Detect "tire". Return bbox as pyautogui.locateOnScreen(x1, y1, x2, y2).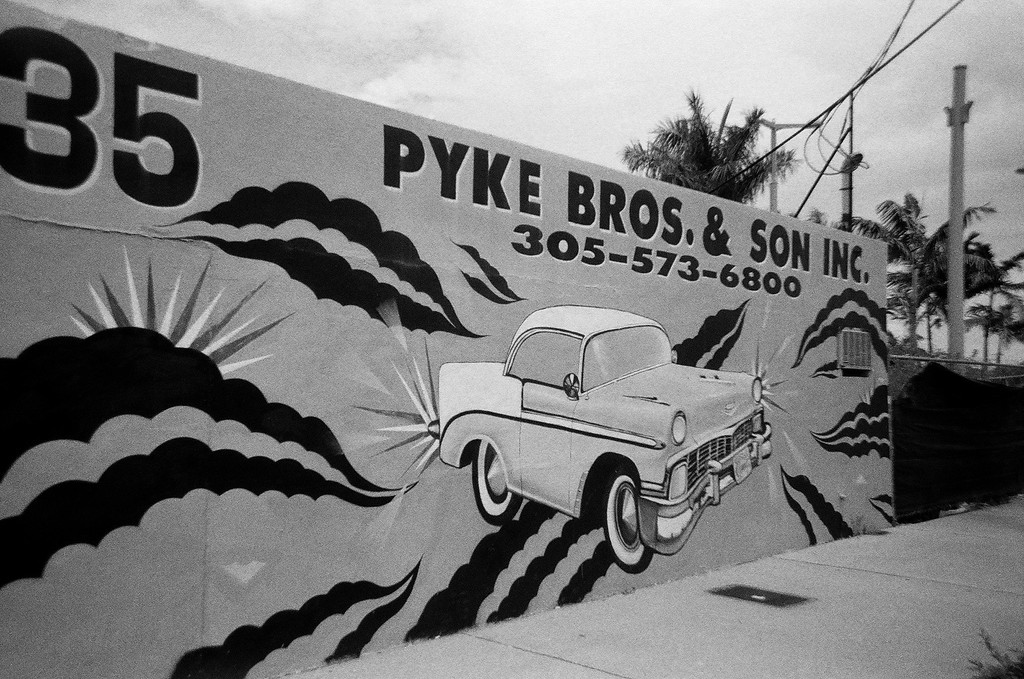
pyautogui.locateOnScreen(600, 468, 655, 574).
